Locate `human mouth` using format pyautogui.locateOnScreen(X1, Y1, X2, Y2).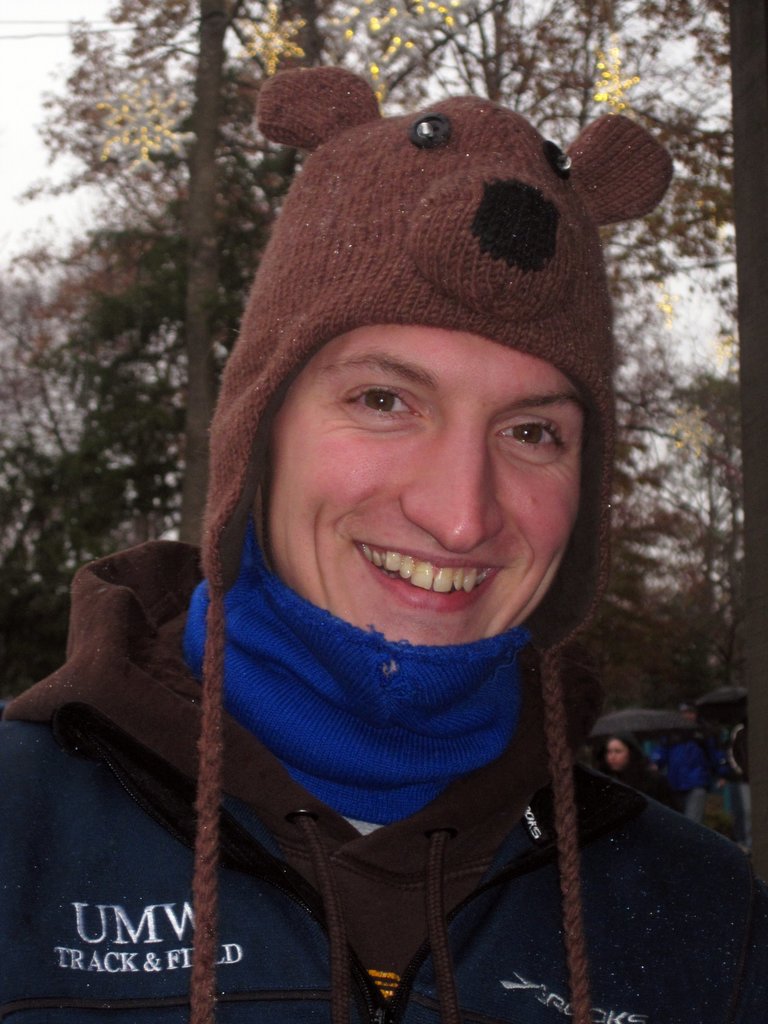
pyautogui.locateOnScreen(351, 531, 499, 610).
